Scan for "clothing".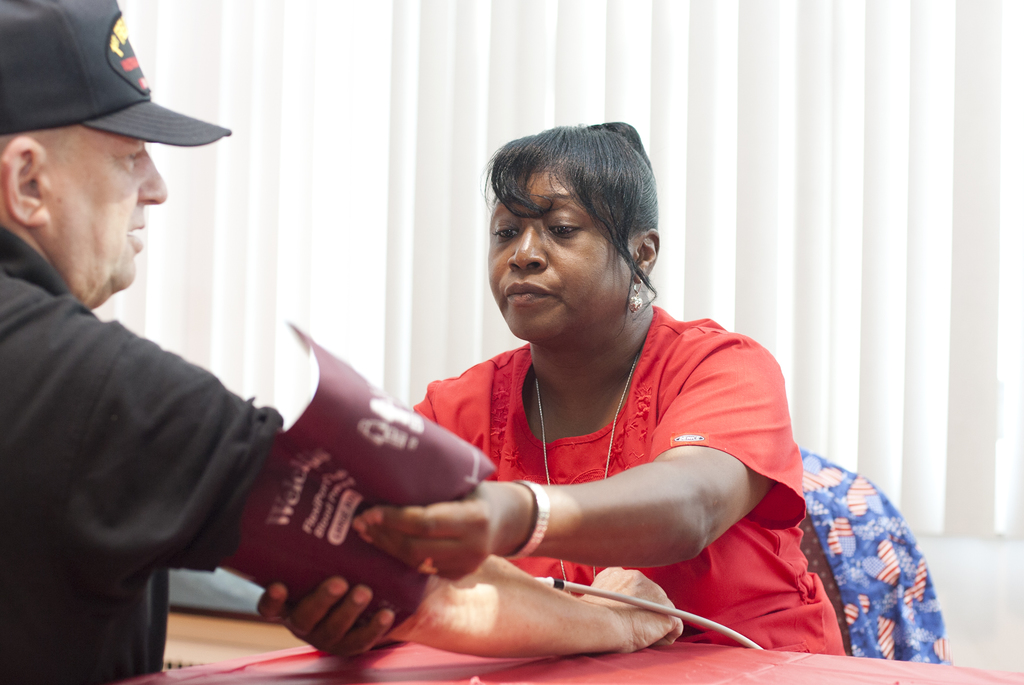
Scan result: <region>0, 216, 284, 684</region>.
